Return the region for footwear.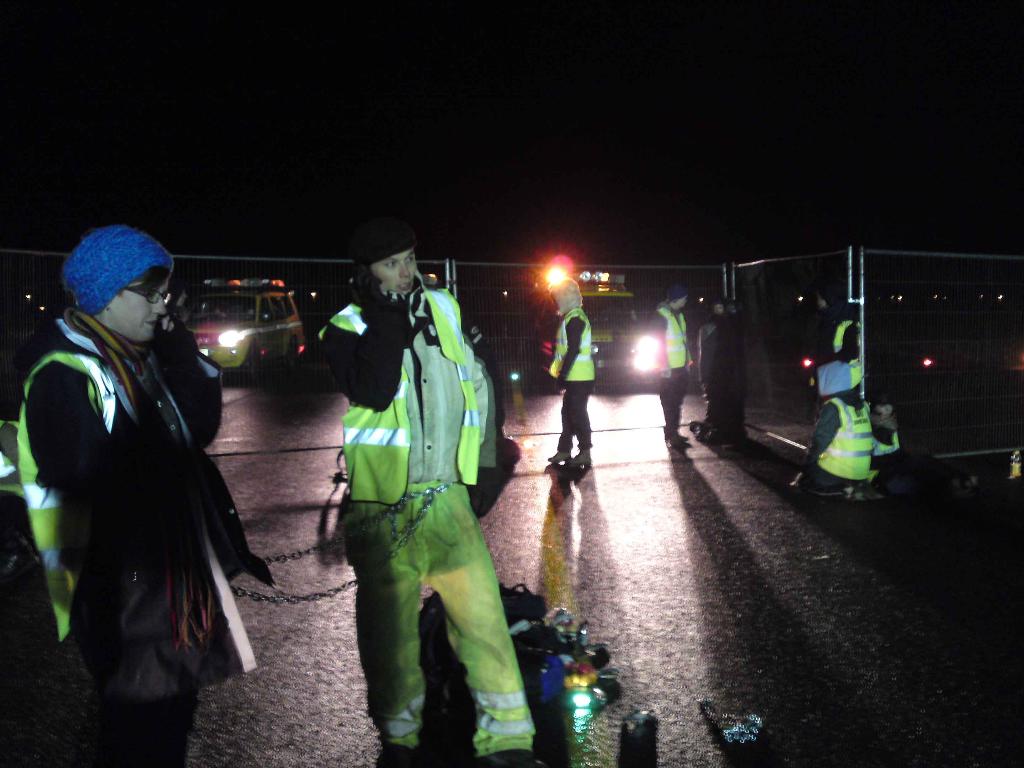
region(665, 430, 686, 445).
